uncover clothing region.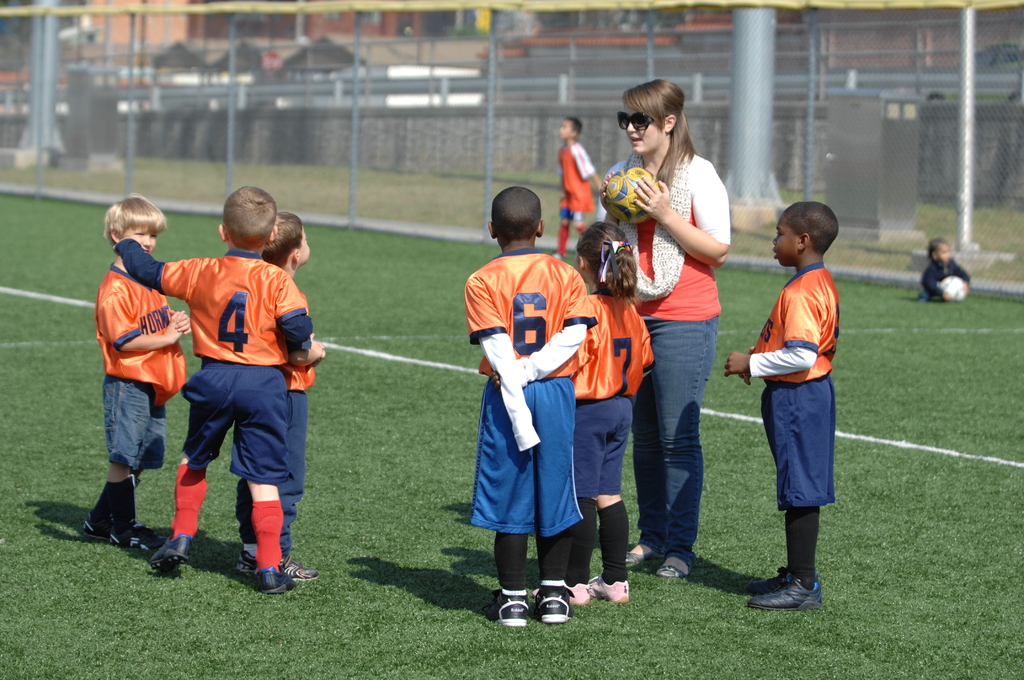
Uncovered: x1=564 y1=499 x2=598 y2=585.
